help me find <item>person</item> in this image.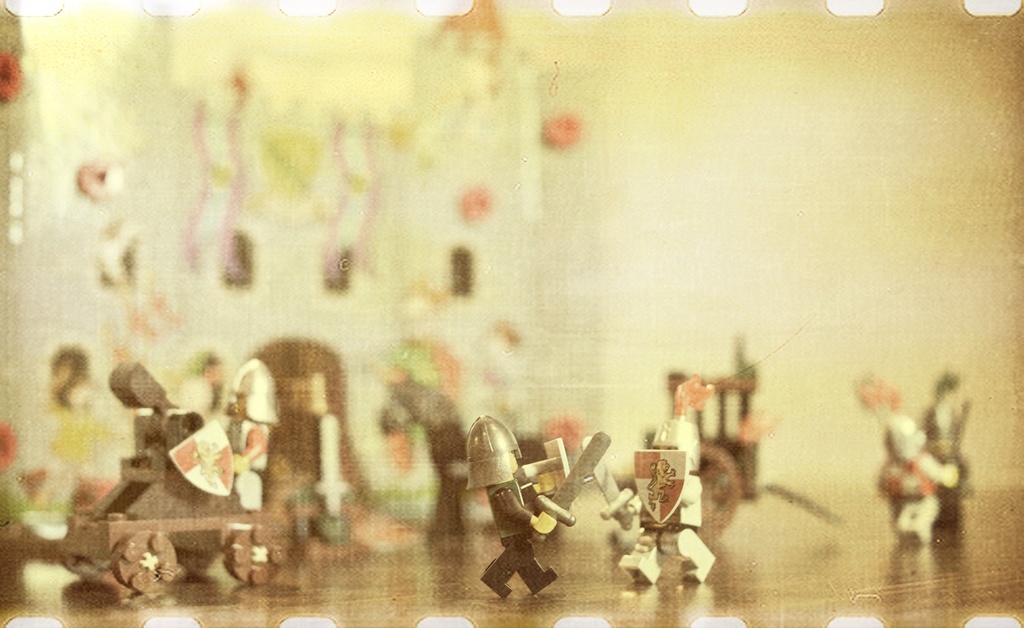
Found it: x1=224, y1=361, x2=280, y2=520.
